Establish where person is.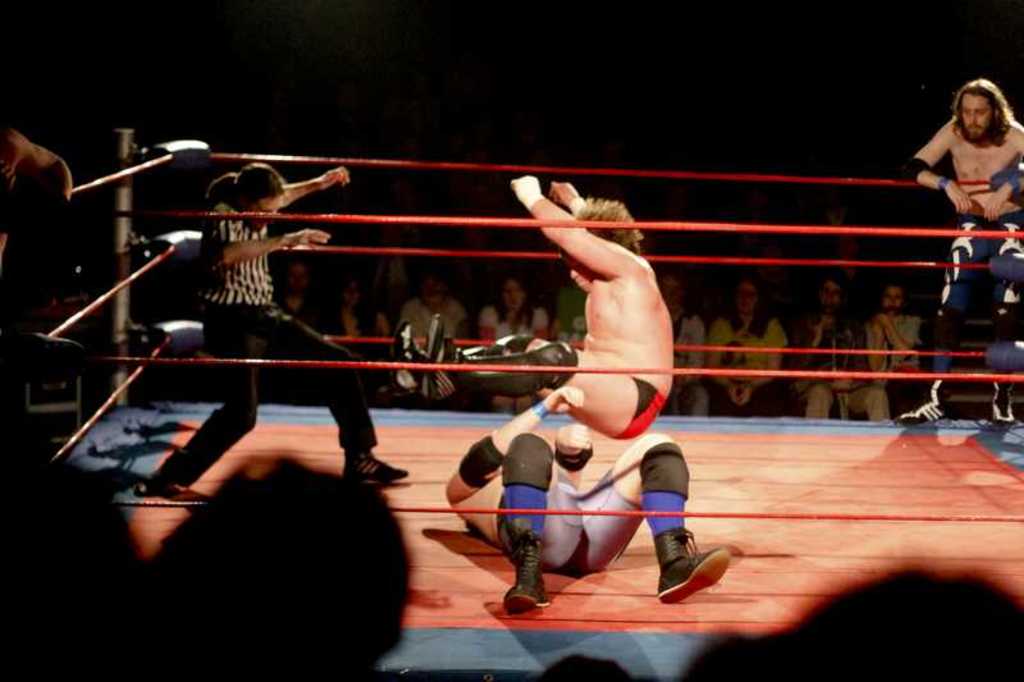
Established at <box>443,390,732,613</box>.
